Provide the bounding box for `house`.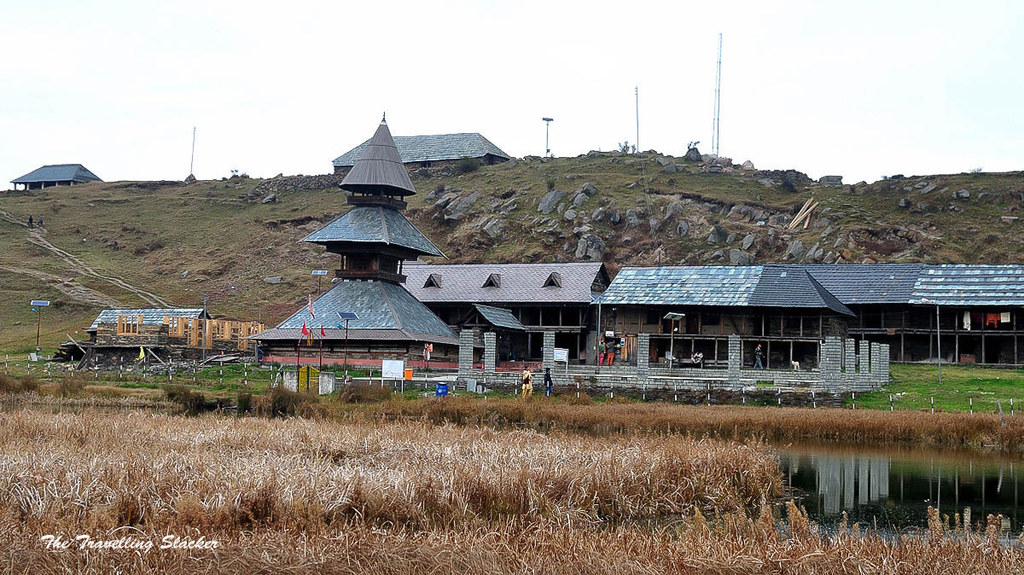
x1=399, y1=259, x2=612, y2=361.
